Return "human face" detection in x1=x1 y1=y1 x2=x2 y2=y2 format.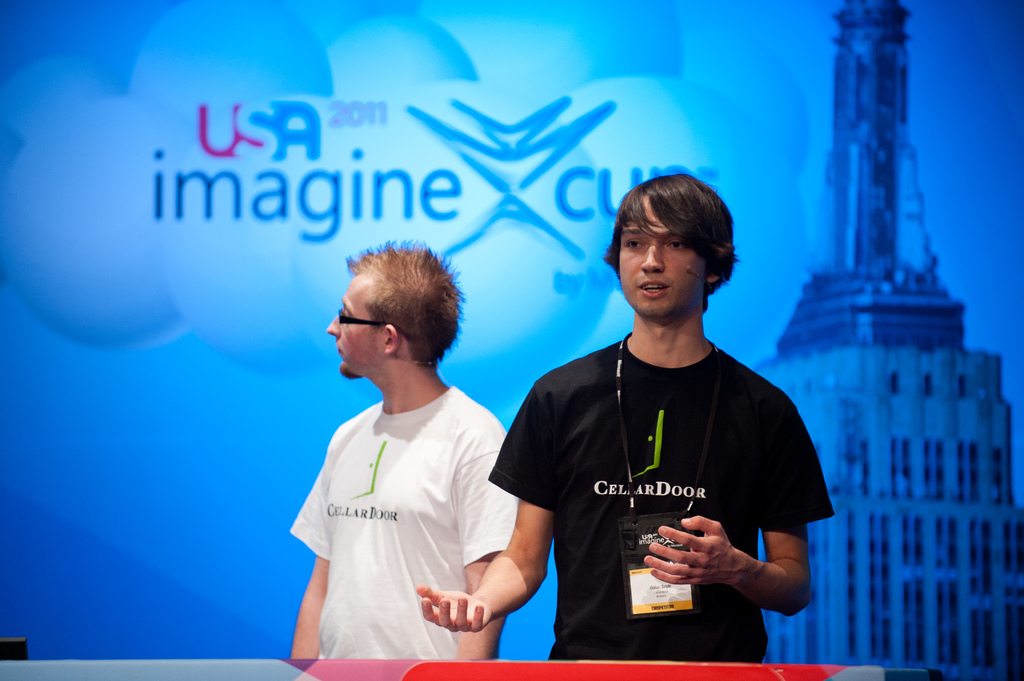
x1=326 y1=276 x2=383 y2=377.
